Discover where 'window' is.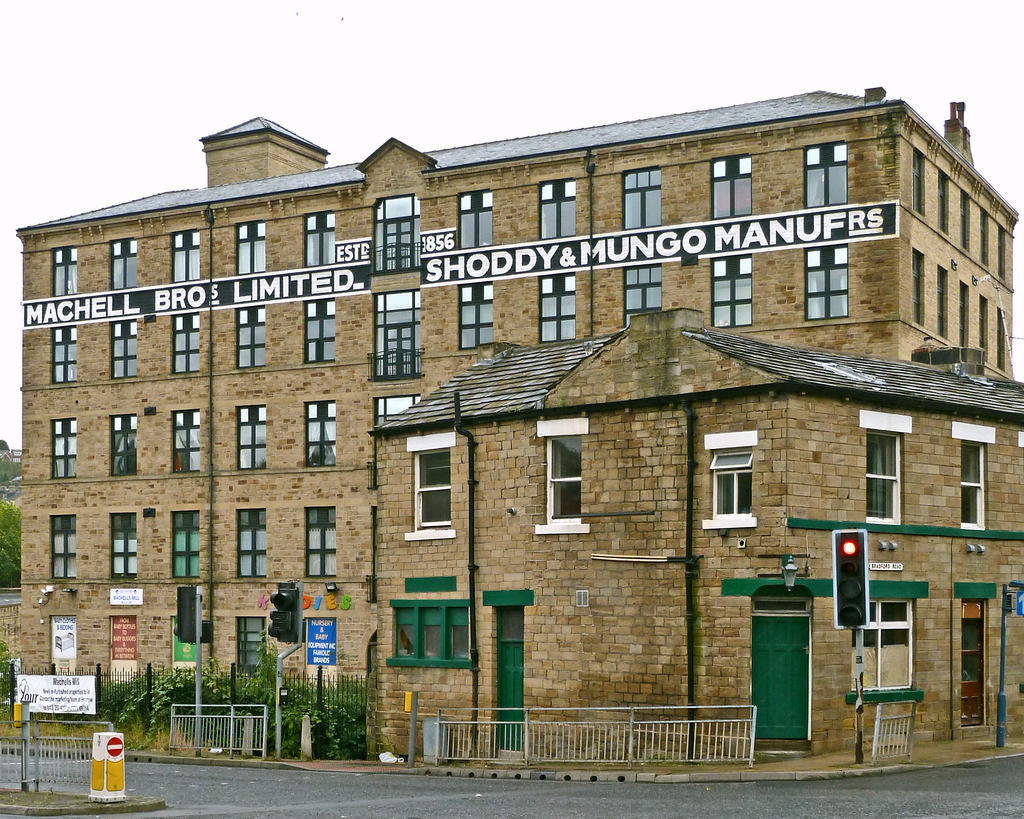
Discovered at (left=531, top=184, right=582, bottom=240).
